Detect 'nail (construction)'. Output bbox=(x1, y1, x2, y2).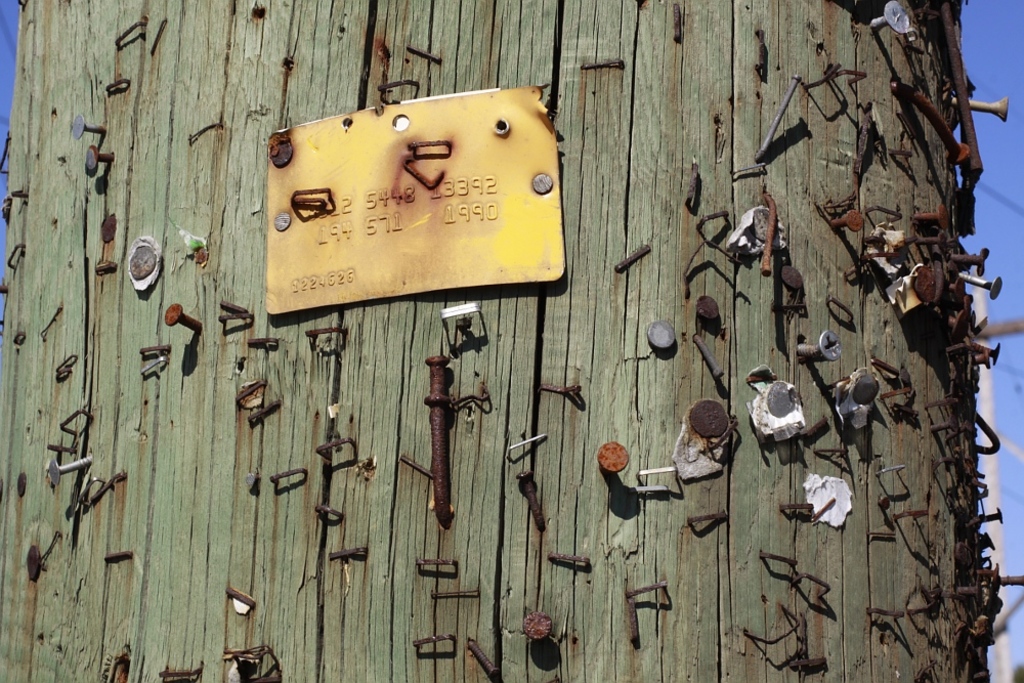
bbox=(431, 348, 459, 525).
